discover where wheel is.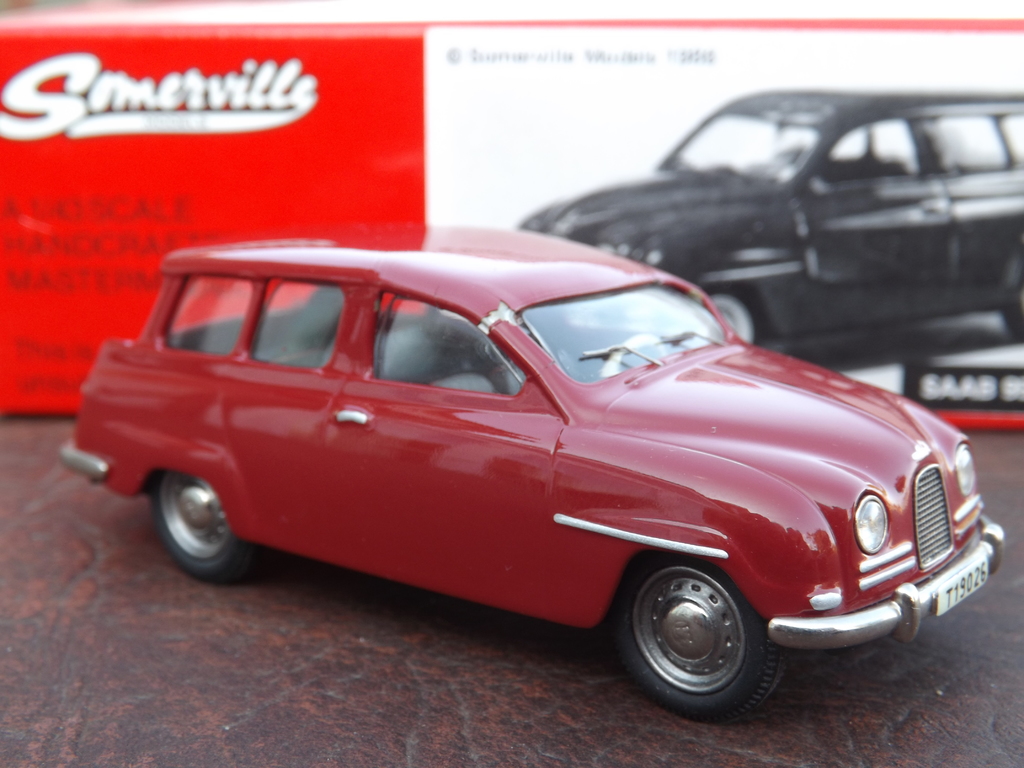
Discovered at detection(154, 468, 260, 579).
